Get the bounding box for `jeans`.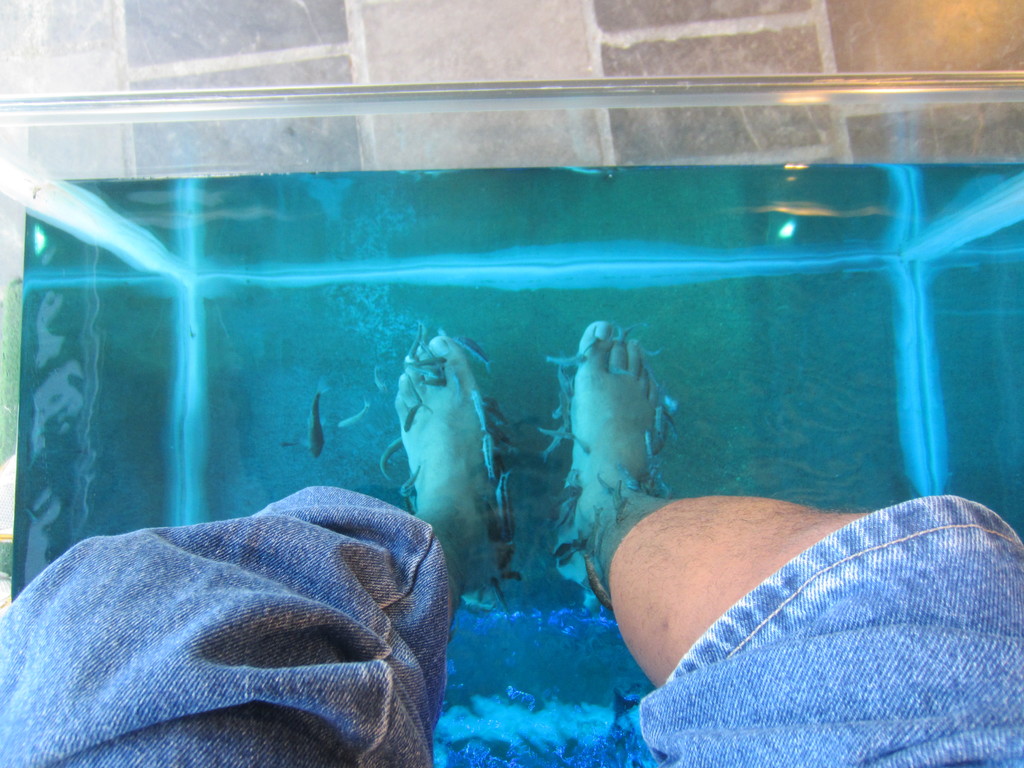
[0,476,1023,767].
